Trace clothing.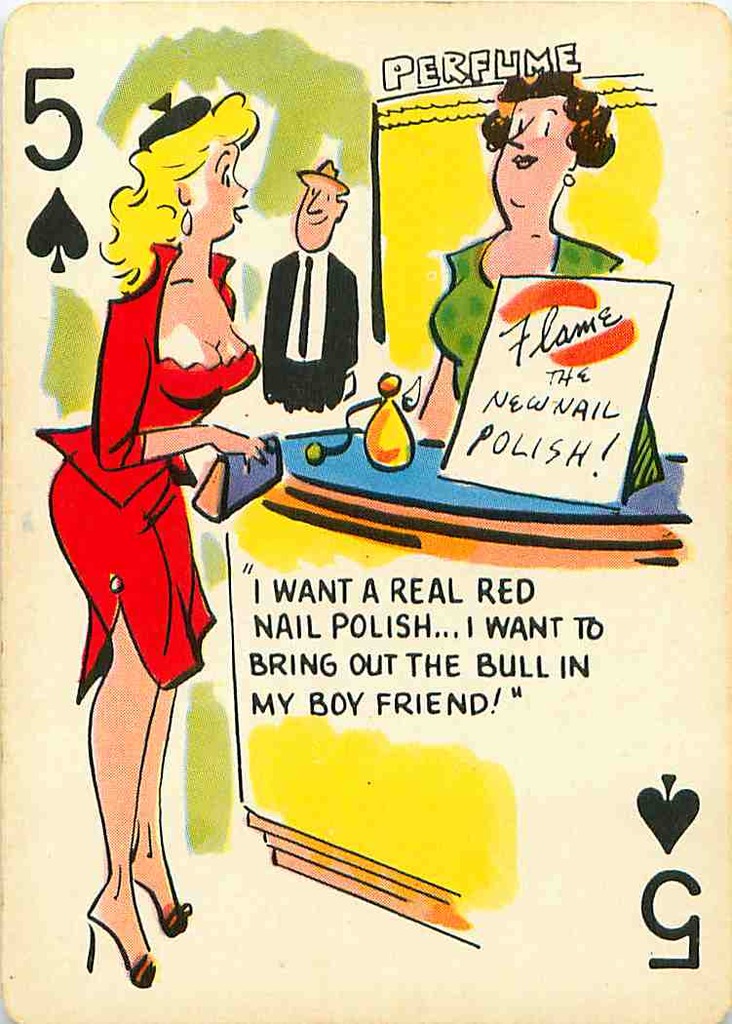
Traced to crop(33, 236, 261, 706).
